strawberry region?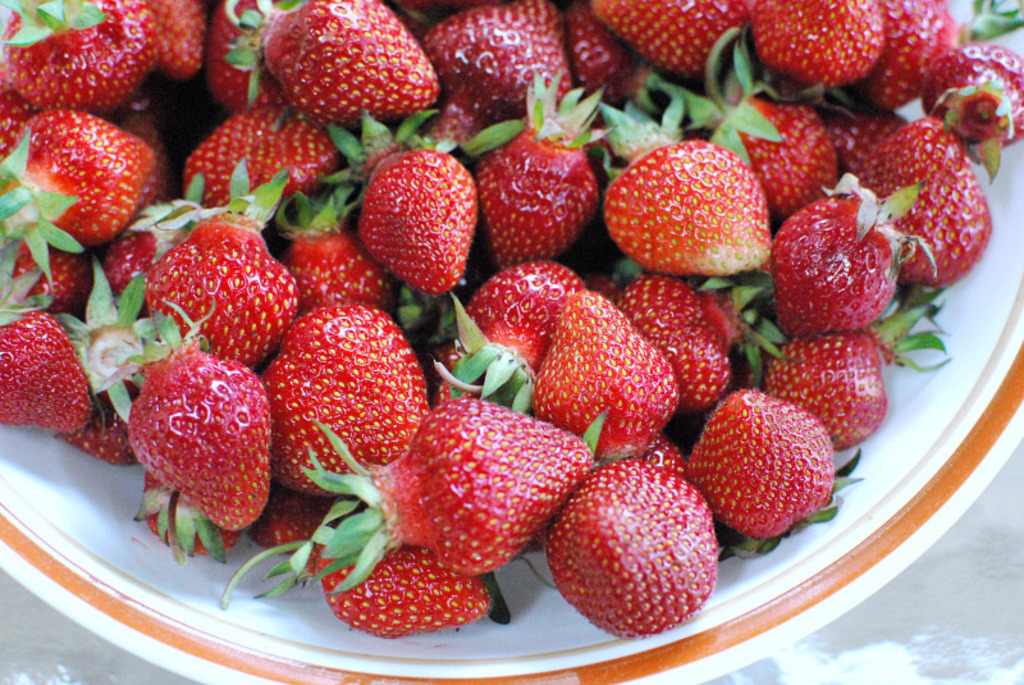
<region>306, 399, 602, 598</region>
